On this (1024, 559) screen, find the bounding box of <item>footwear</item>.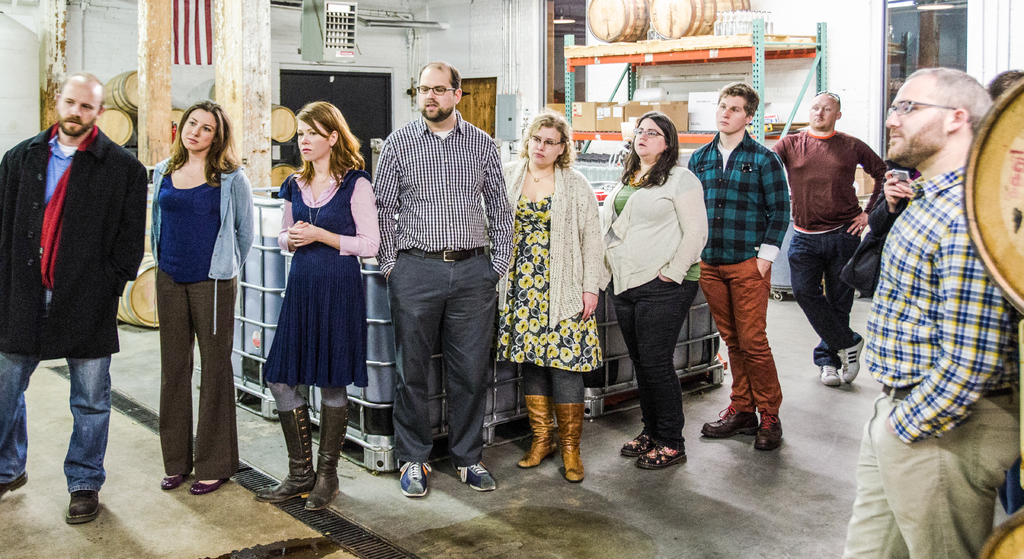
Bounding box: 552 397 585 483.
